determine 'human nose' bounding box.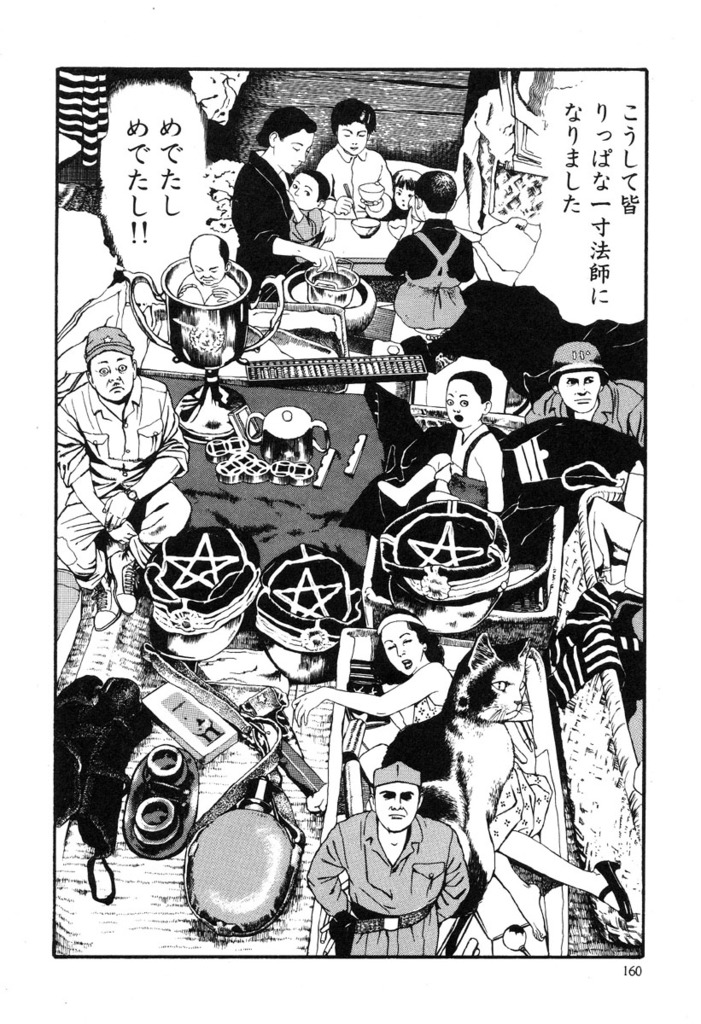
Determined: 291:183:302:200.
